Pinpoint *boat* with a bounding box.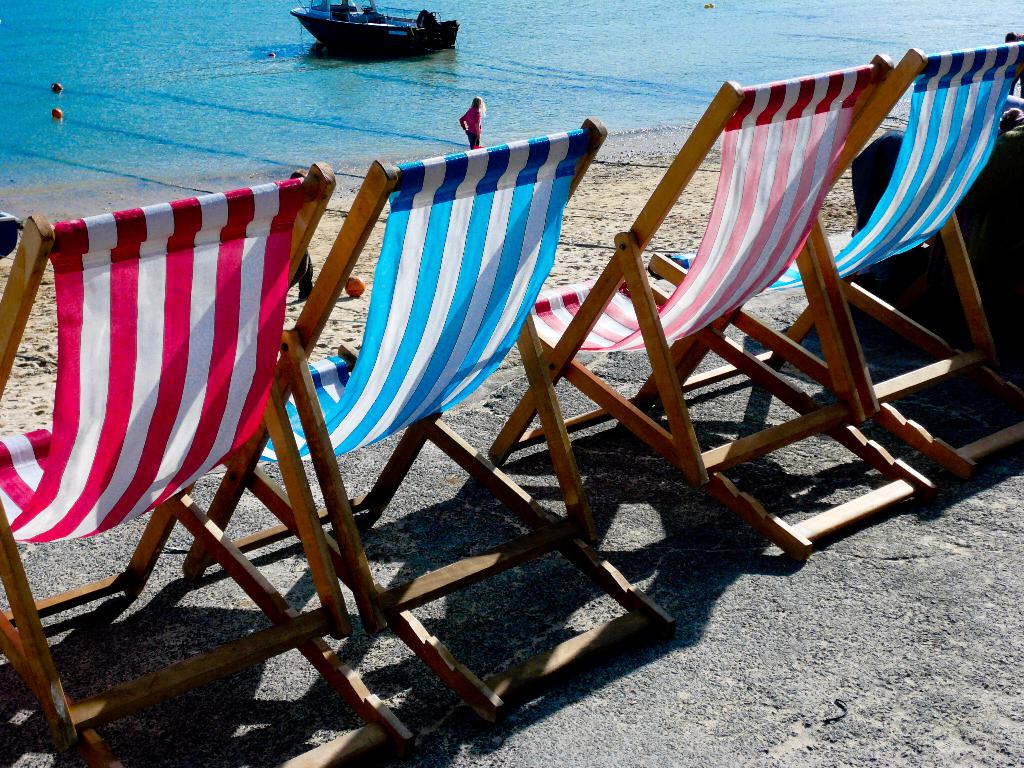
291:0:456:65.
